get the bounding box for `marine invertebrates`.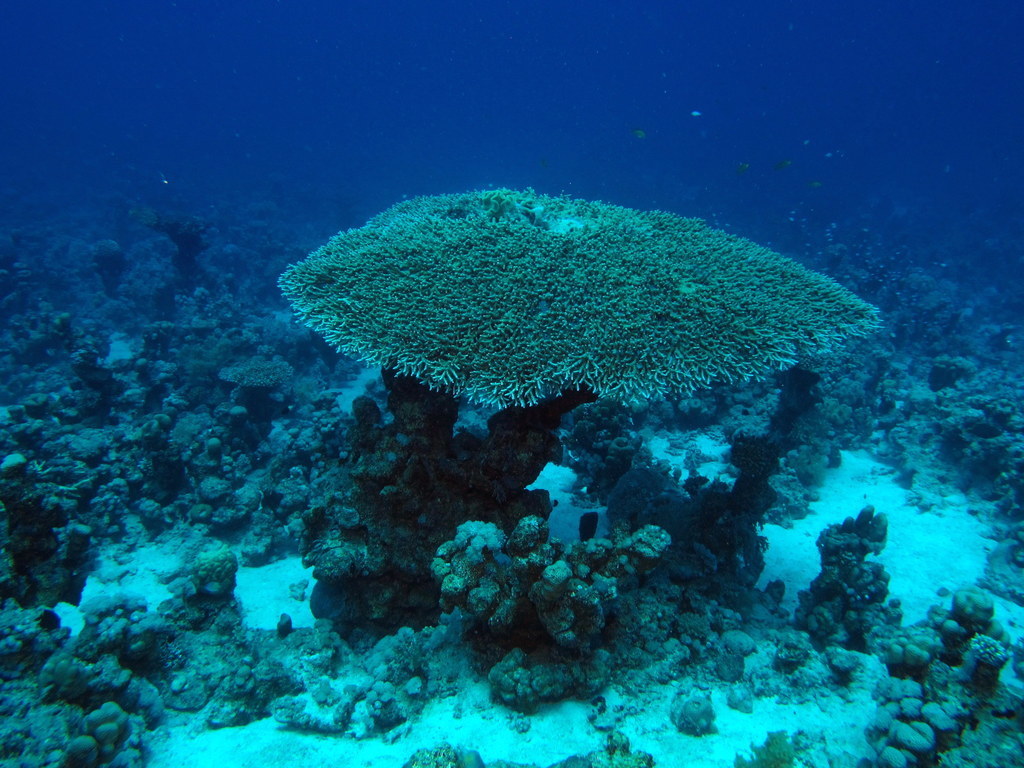
972/626/1012/691.
